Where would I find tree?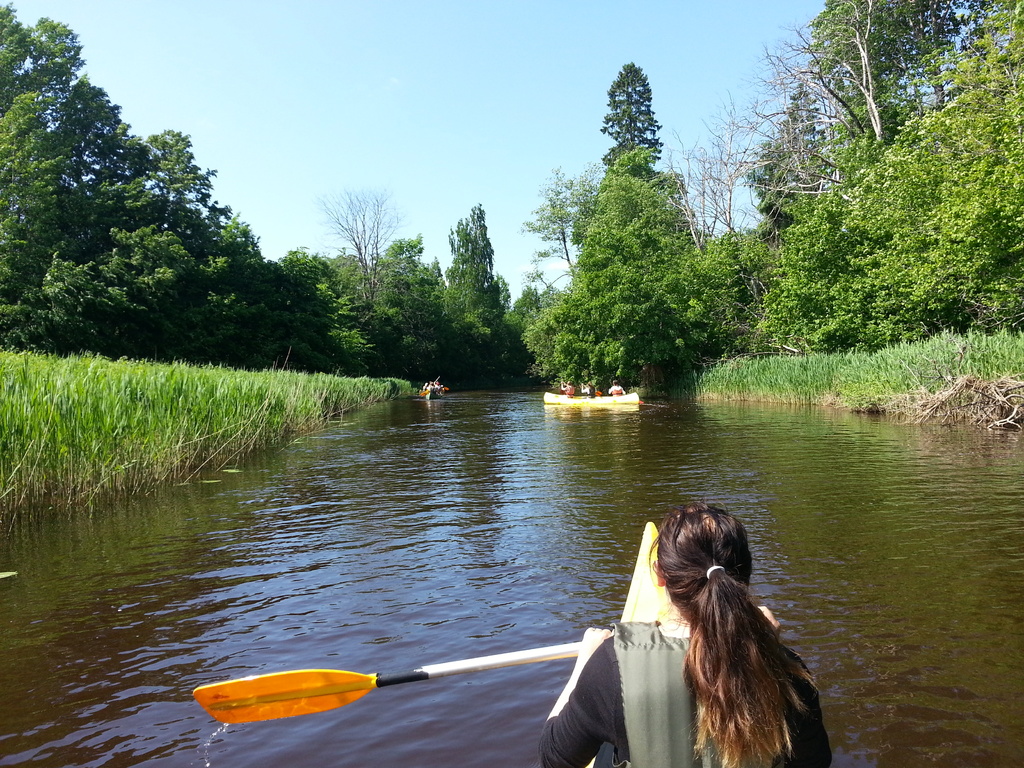
At BBox(442, 193, 509, 381).
